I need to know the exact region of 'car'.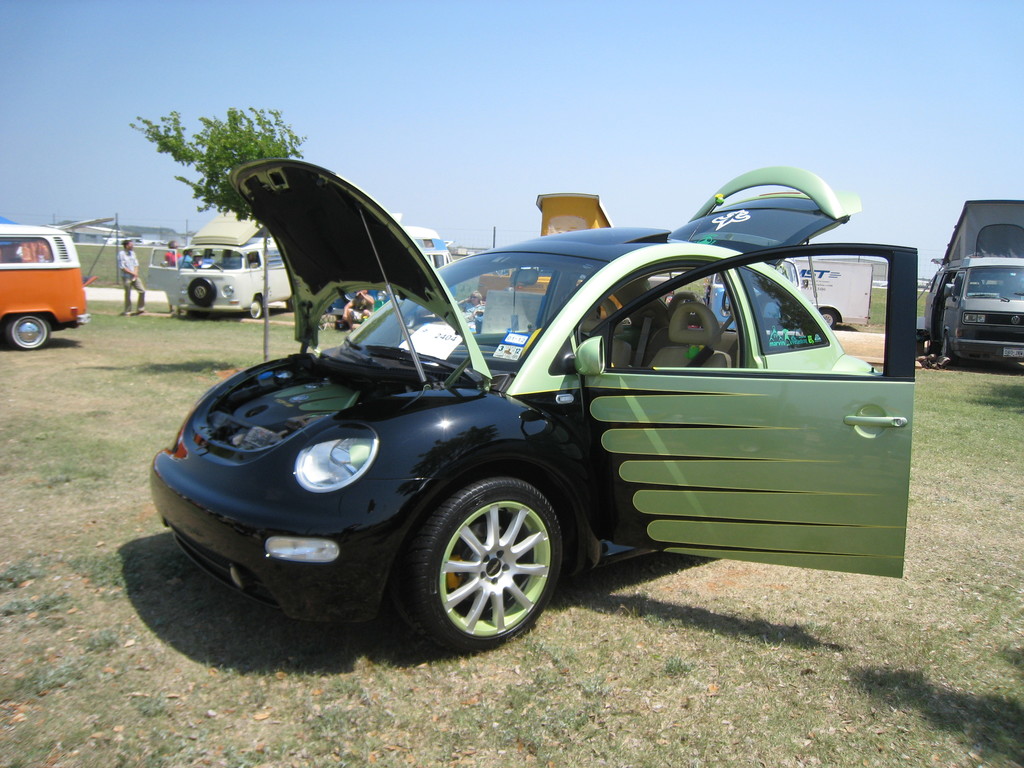
Region: (left=145, top=155, right=913, bottom=657).
